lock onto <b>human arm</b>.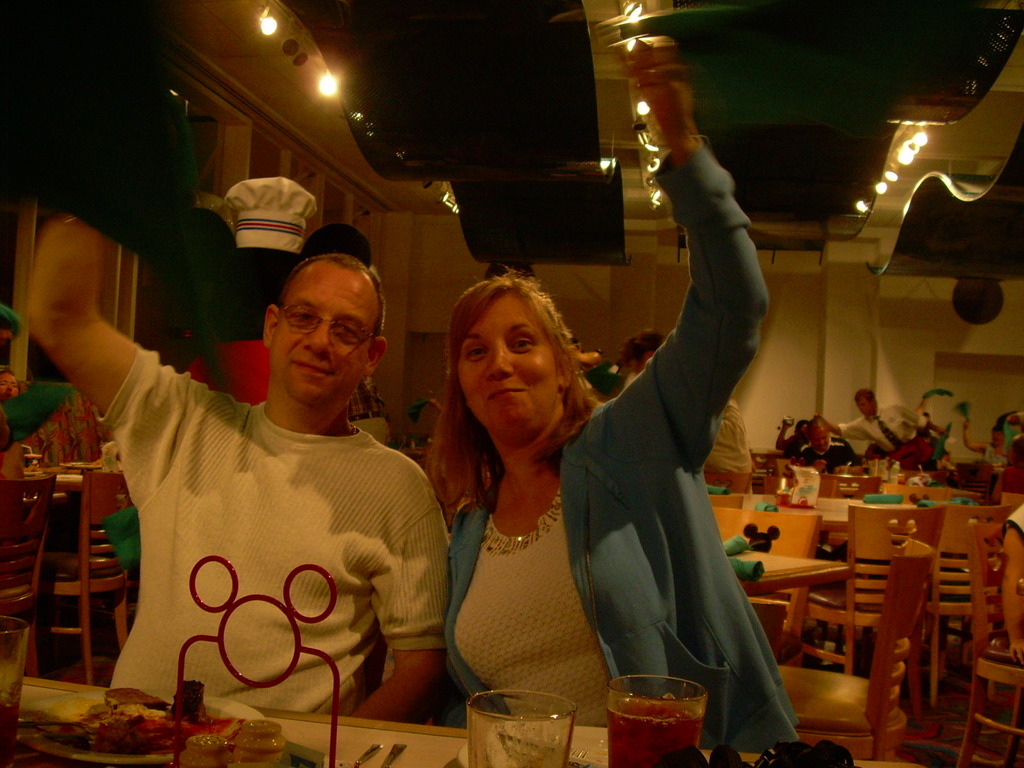
Locked: crop(810, 413, 872, 442).
